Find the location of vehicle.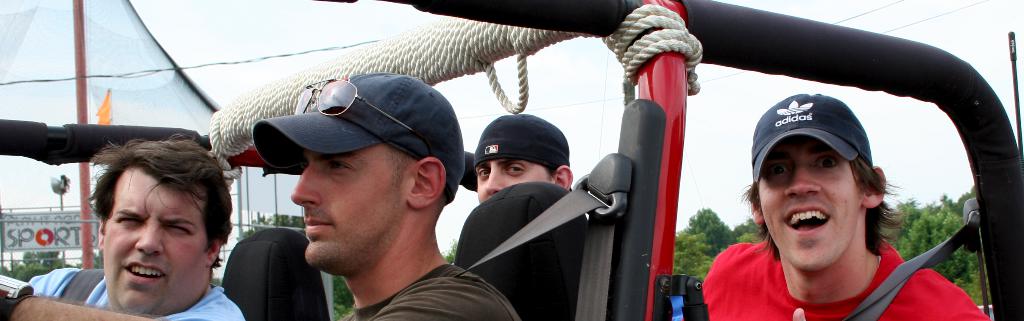
Location: x1=0, y1=0, x2=1023, y2=320.
